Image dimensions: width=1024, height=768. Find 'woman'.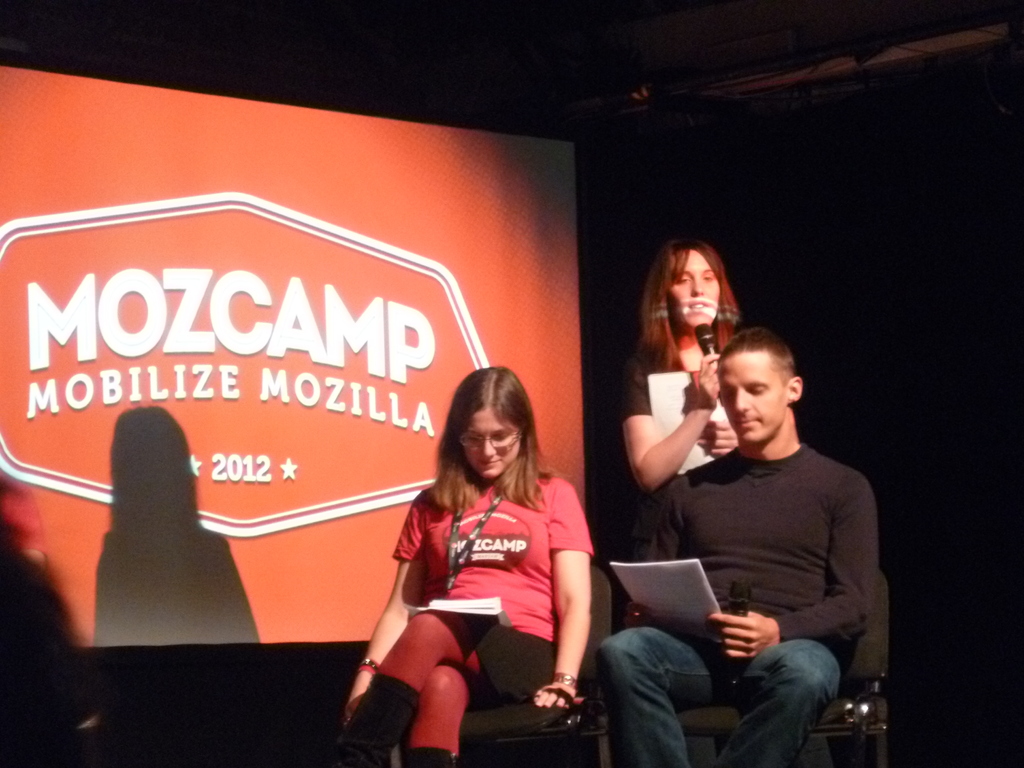
<region>360, 364, 603, 761</region>.
